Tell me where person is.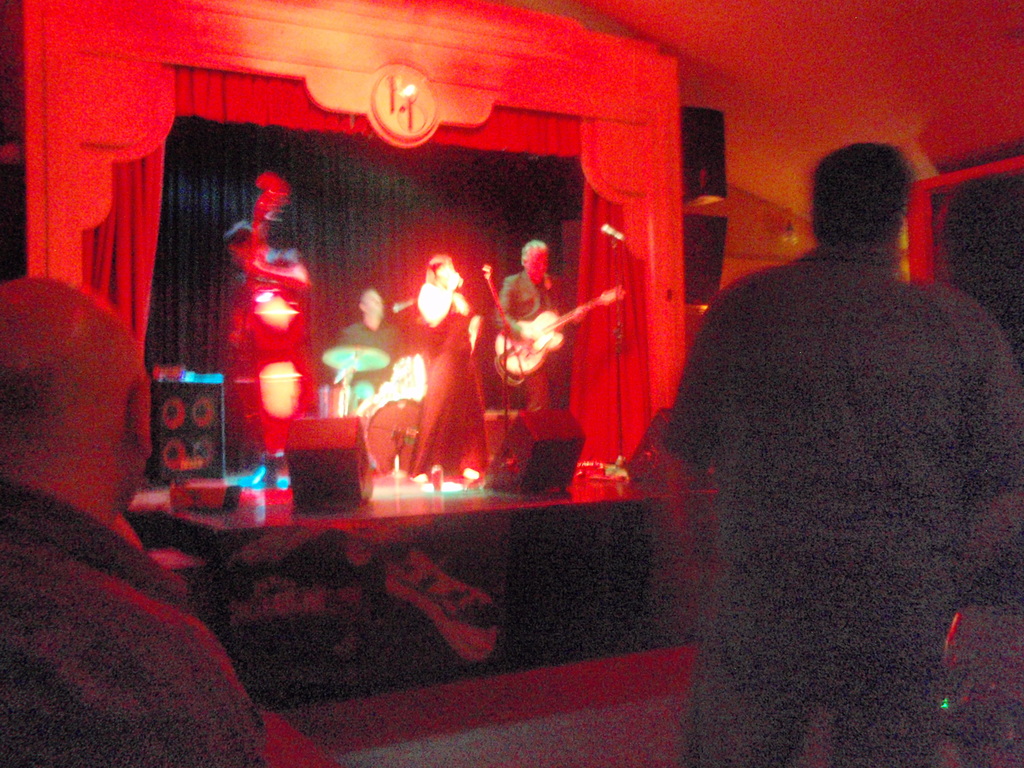
person is at [x1=642, y1=111, x2=991, y2=741].
